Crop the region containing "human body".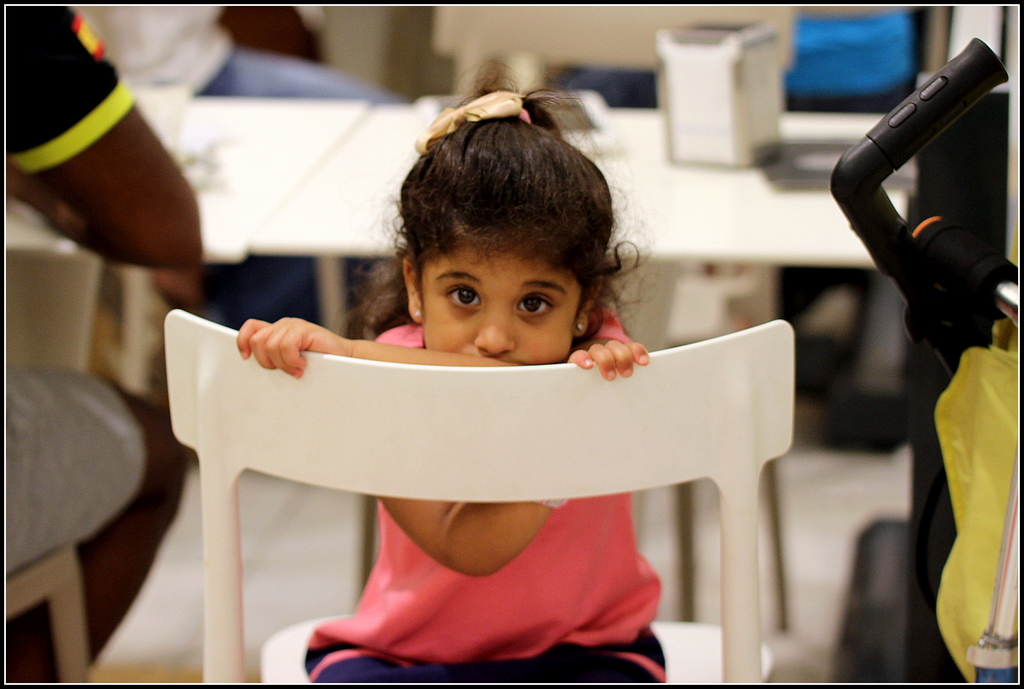
Crop region: 4, 4, 206, 576.
